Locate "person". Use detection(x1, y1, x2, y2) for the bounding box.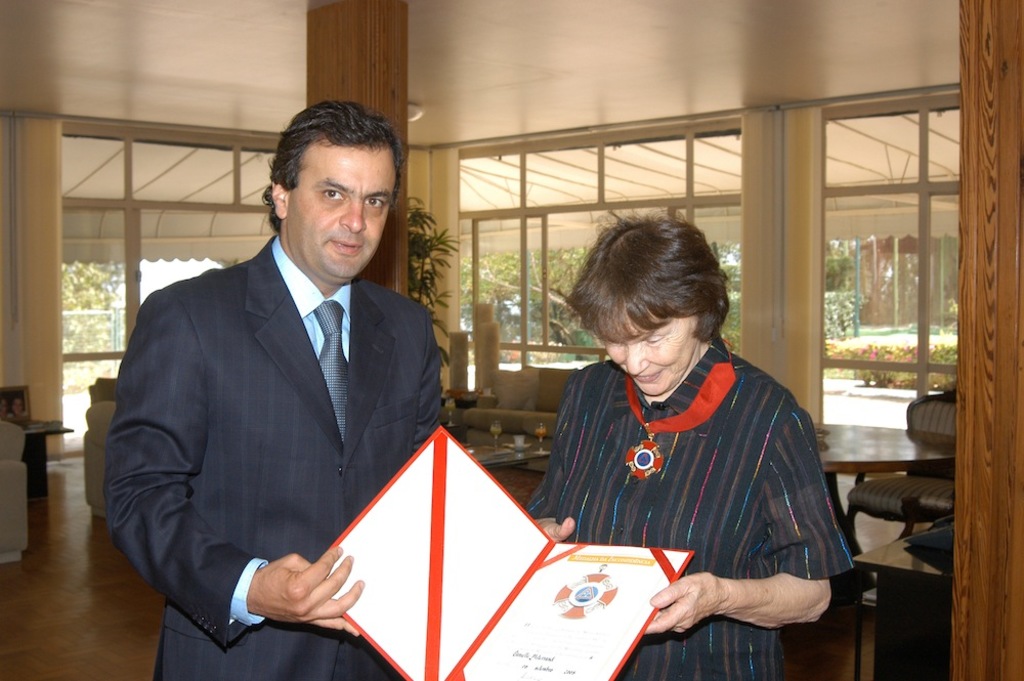
detection(108, 98, 574, 680).
